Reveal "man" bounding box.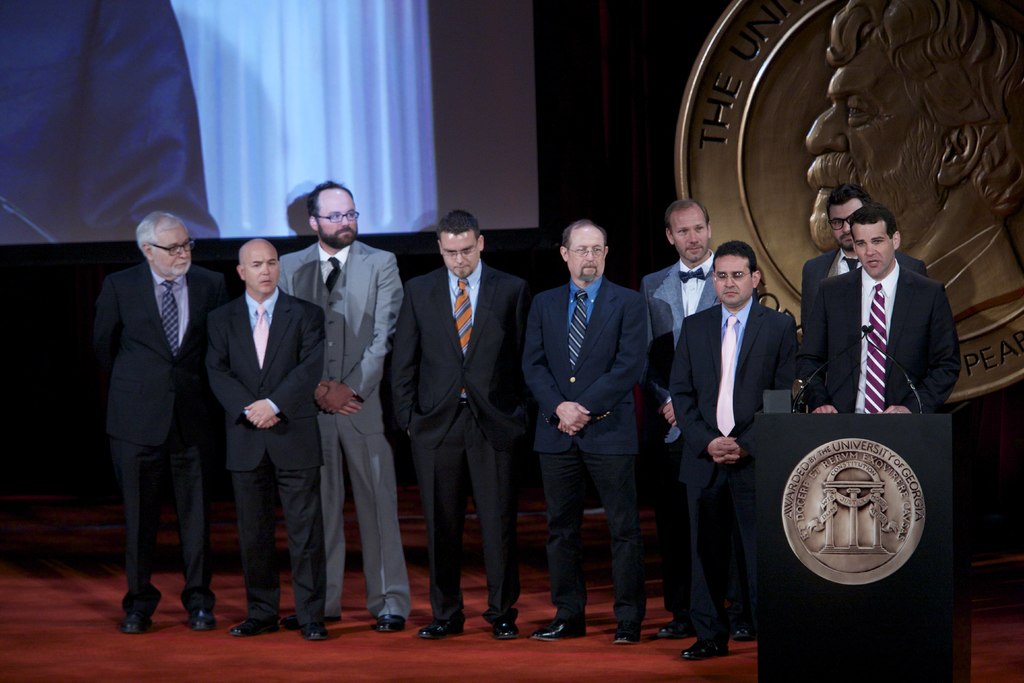
Revealed: bbox(387, 208, 523, 639).
